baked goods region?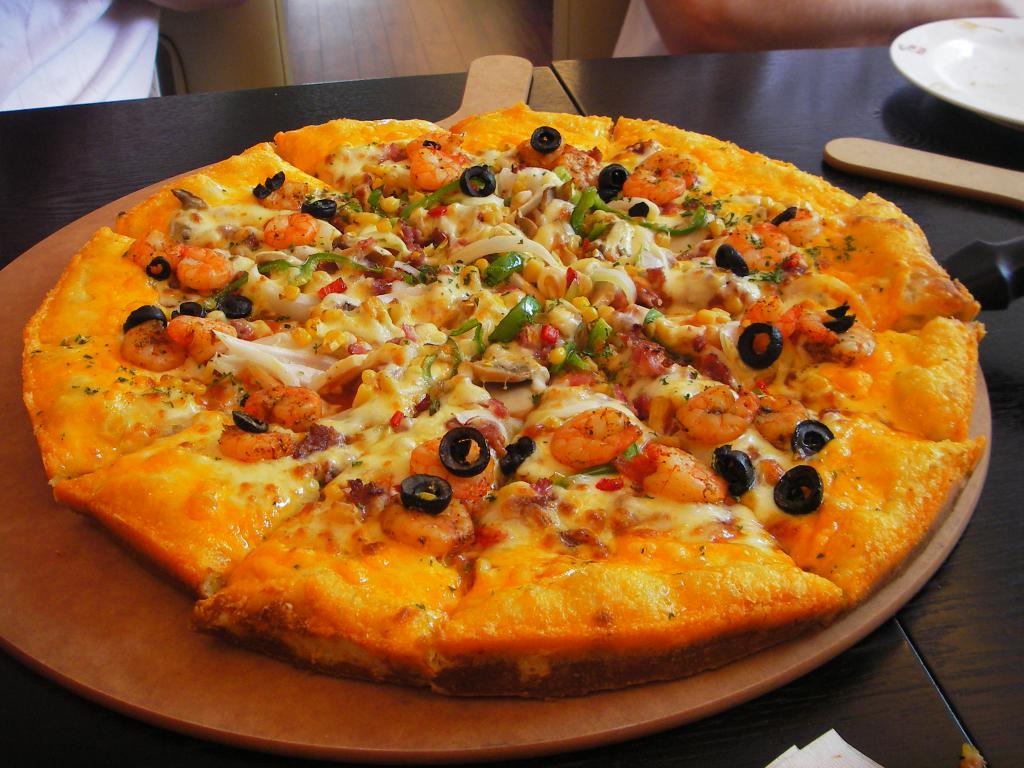
[90,100,944,735]
